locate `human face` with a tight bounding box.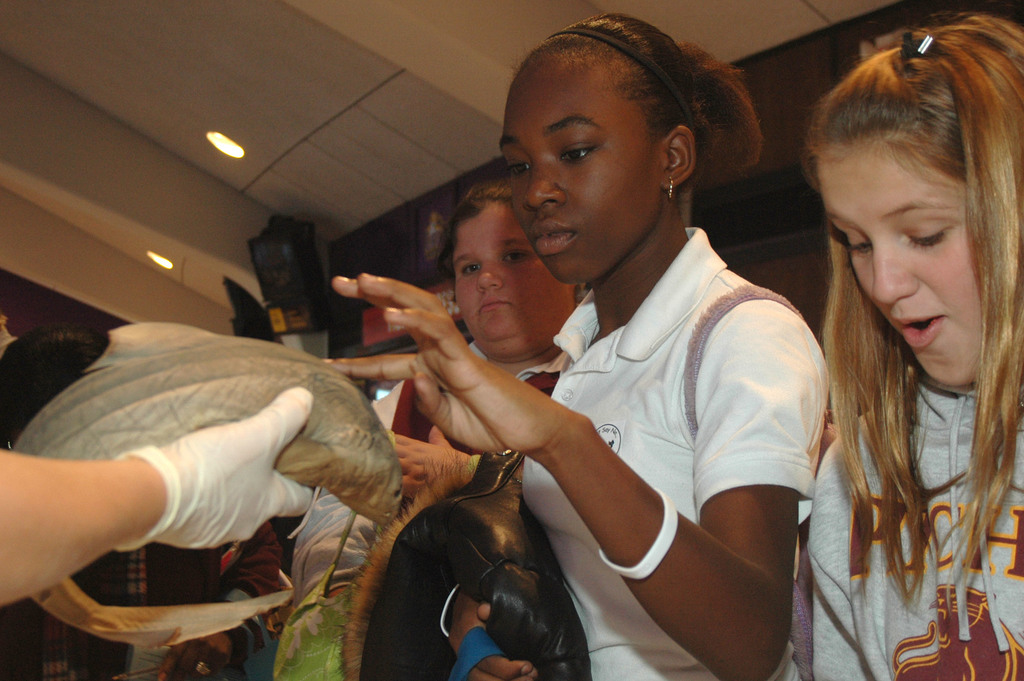
l=453, t=201, r=563, b=354.
